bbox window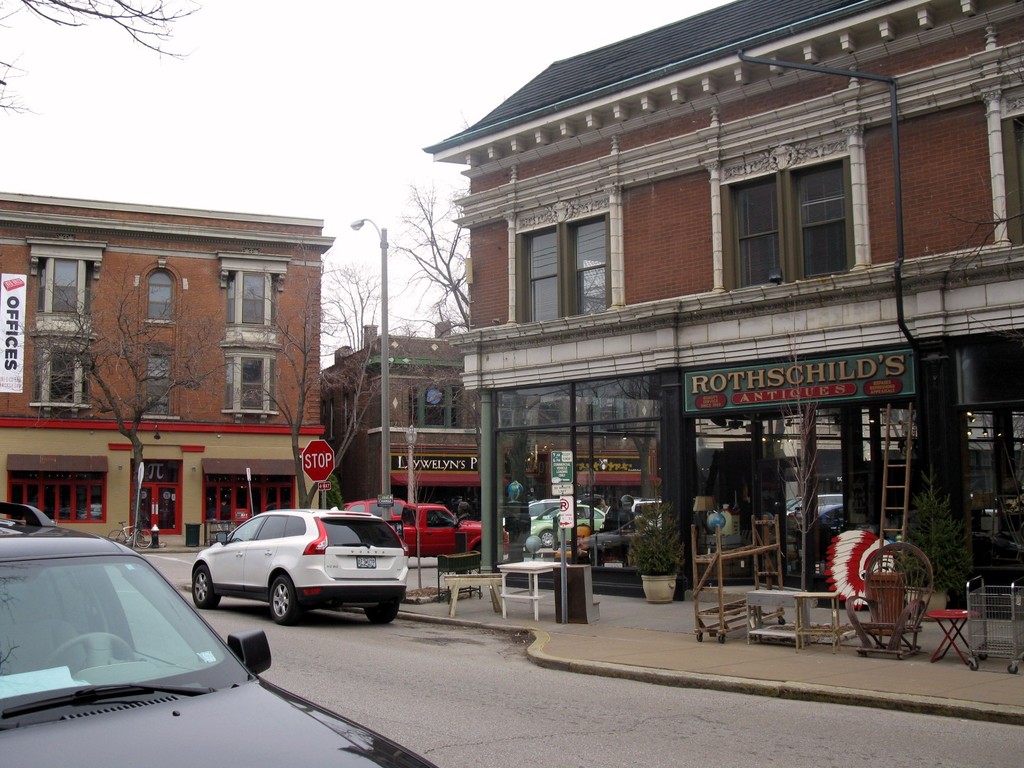
box(225, 356, 276, 417)
